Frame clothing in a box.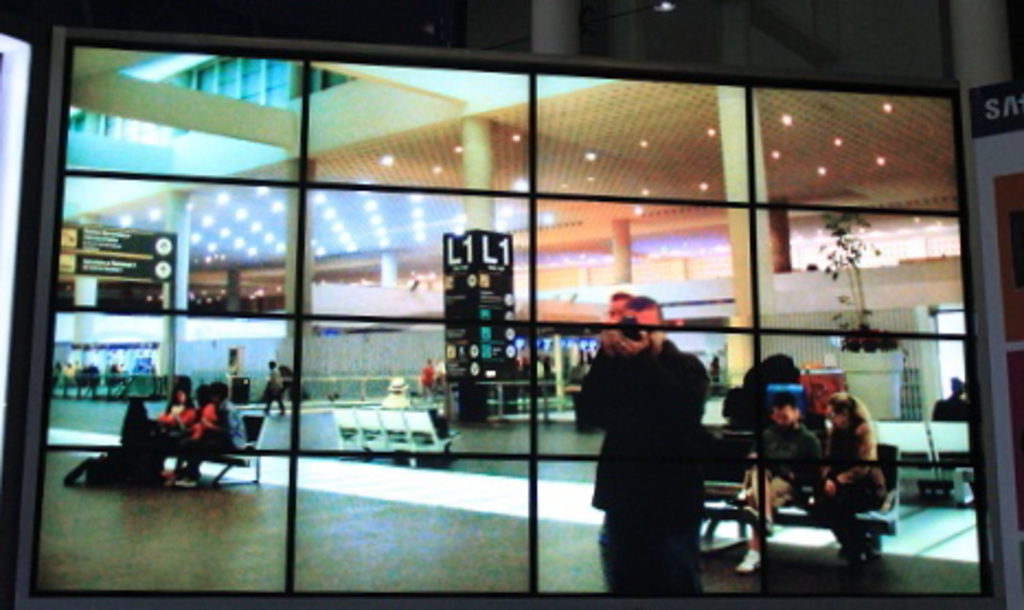
<box>820,430,890,516</box>.
